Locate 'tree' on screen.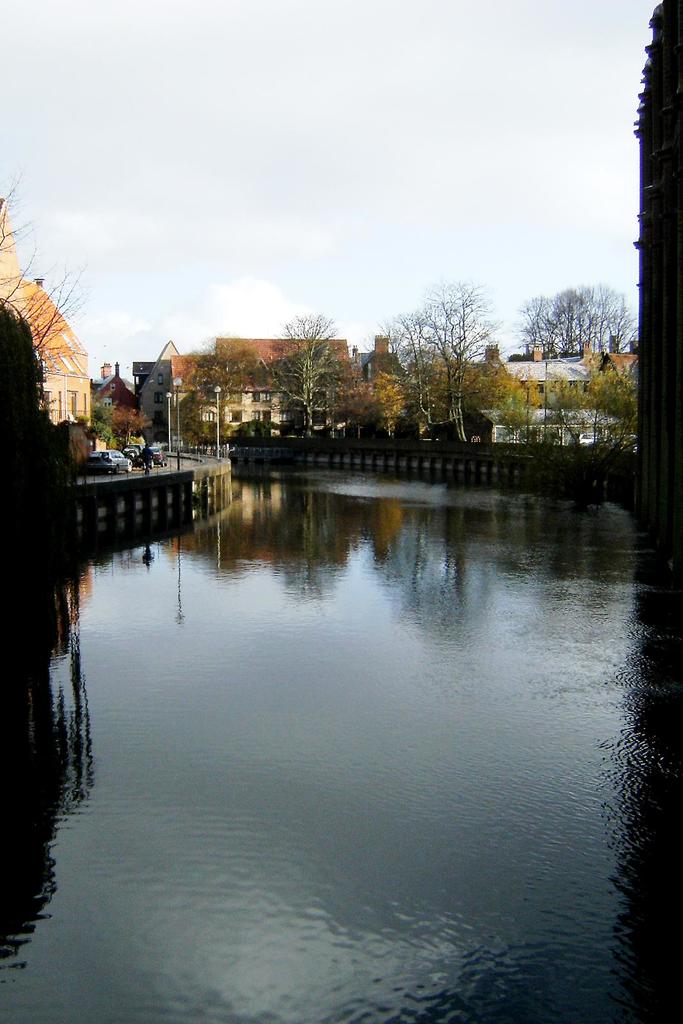
On screen at 0/161/93/411.
